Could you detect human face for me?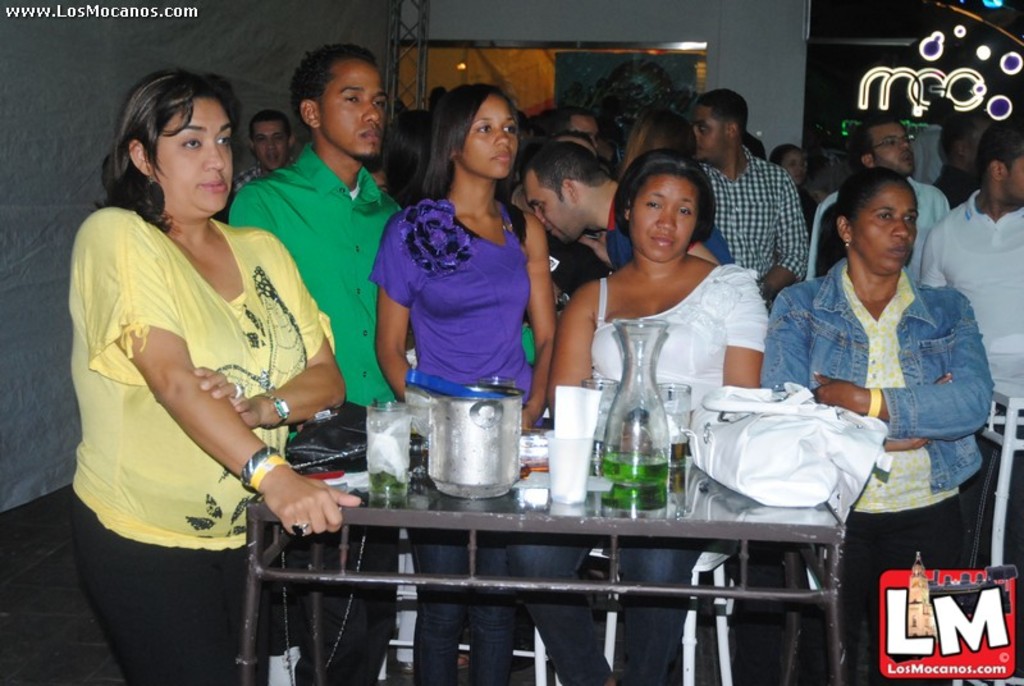
Detection result: (154, 96, 234, 220).
